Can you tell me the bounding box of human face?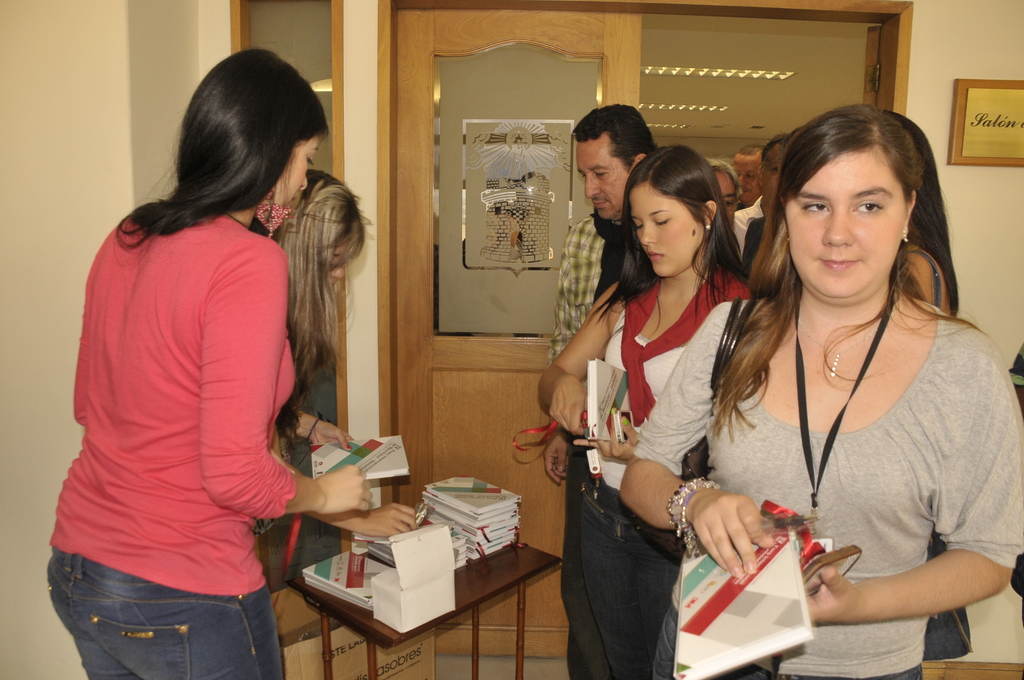
(586,139,632,219).
